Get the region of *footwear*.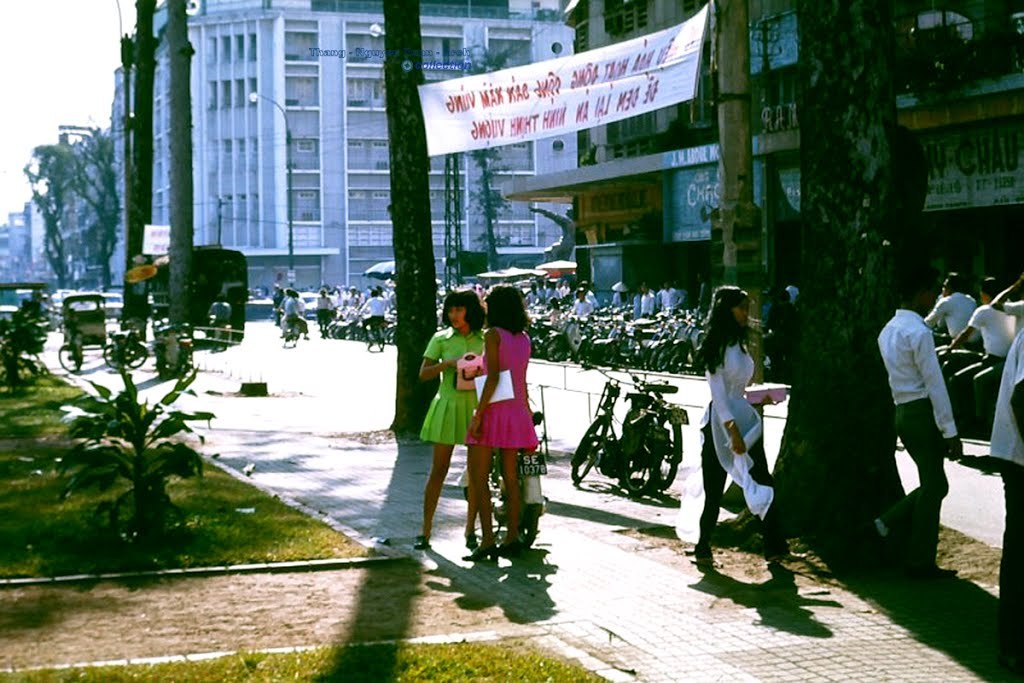
pyautogui.locateOnScreen(769, 547, 797, 564).
